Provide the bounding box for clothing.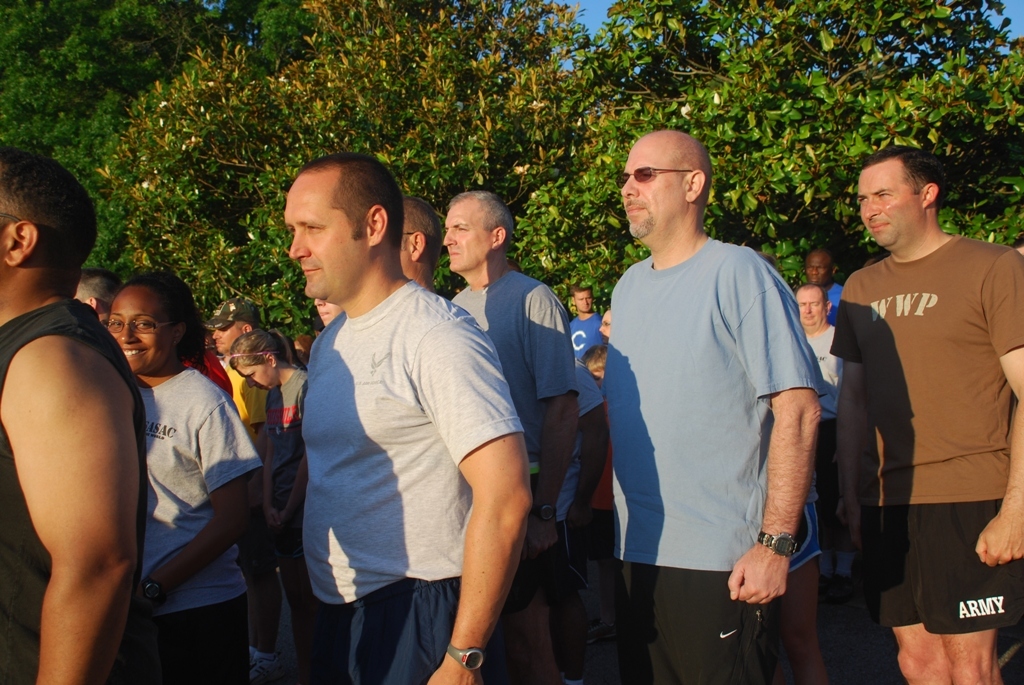
crop(271, 372, 305, 579).
